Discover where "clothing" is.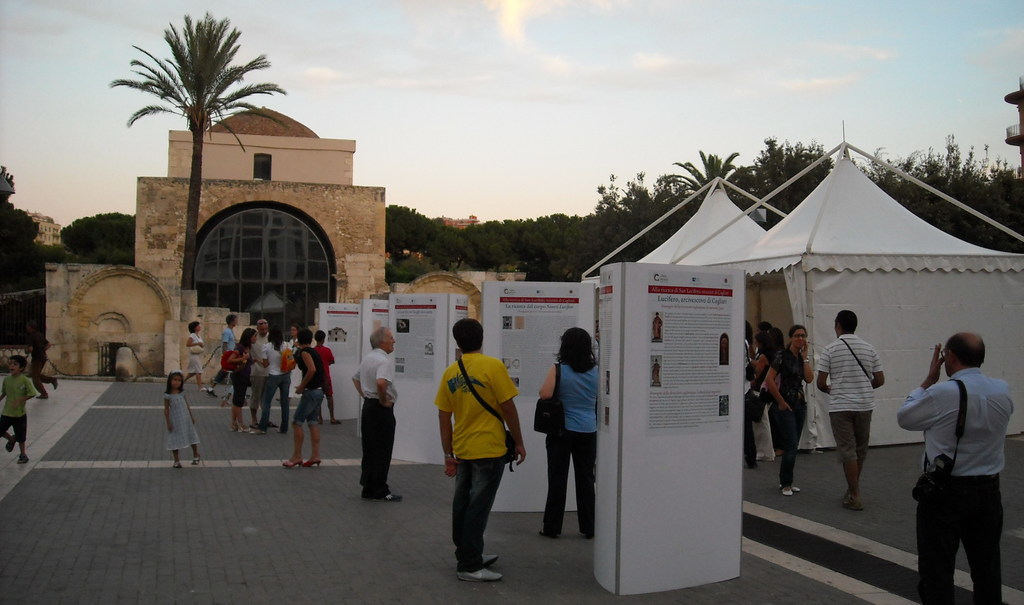
Discovered at <region>869, 371, 1023, 604</region>.
